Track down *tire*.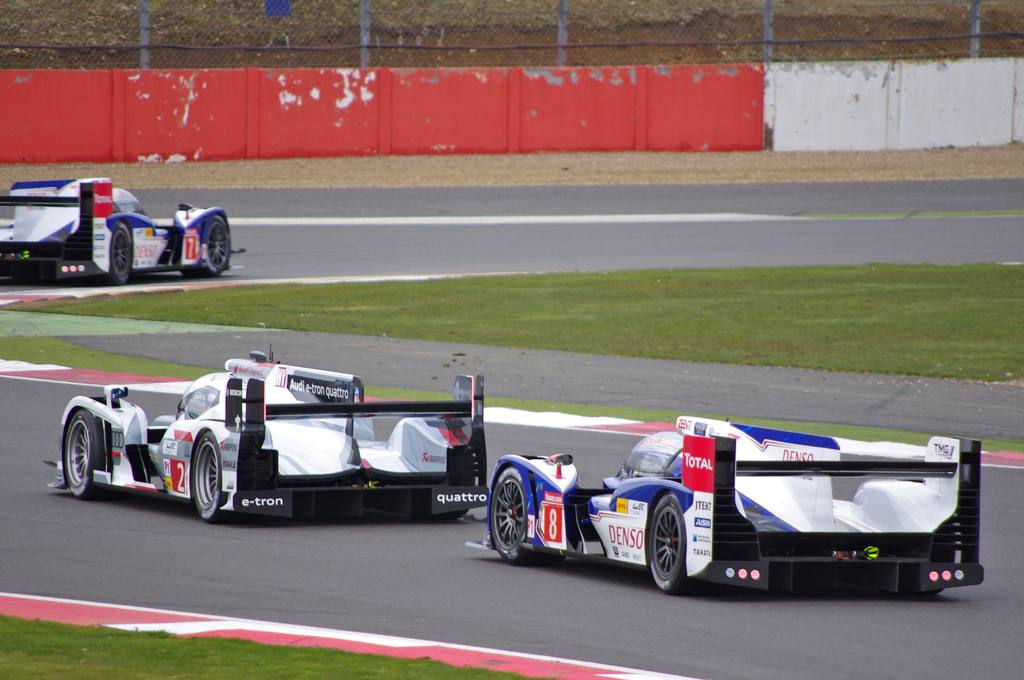
Tracked to (56, 410, 114, 498).
